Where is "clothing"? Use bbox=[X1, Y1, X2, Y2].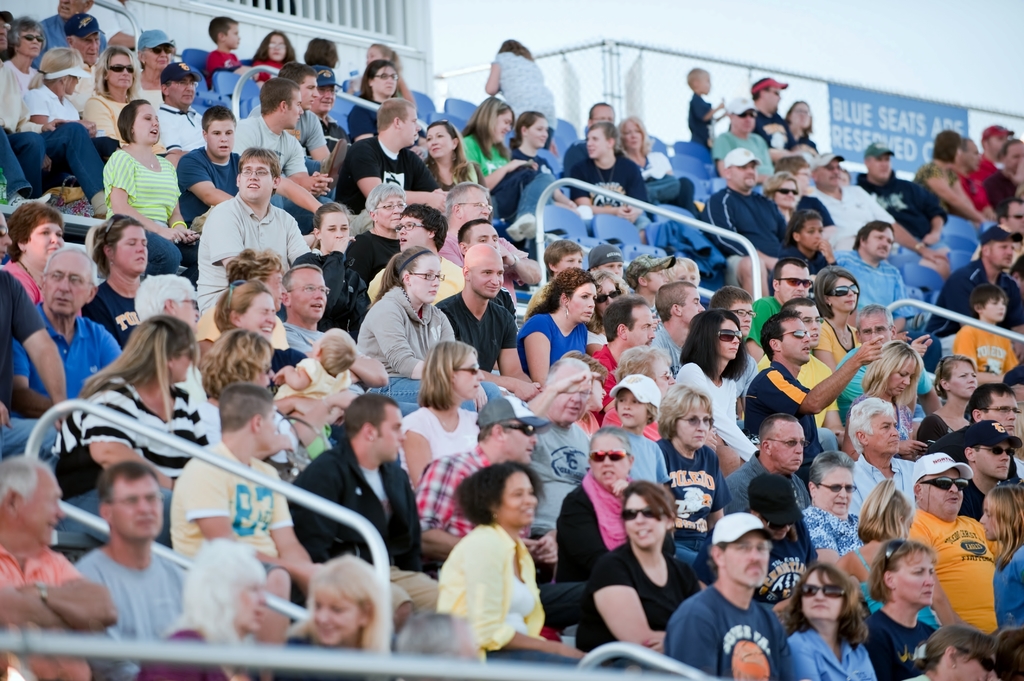
bbox=[203, 45, 238, 86].
